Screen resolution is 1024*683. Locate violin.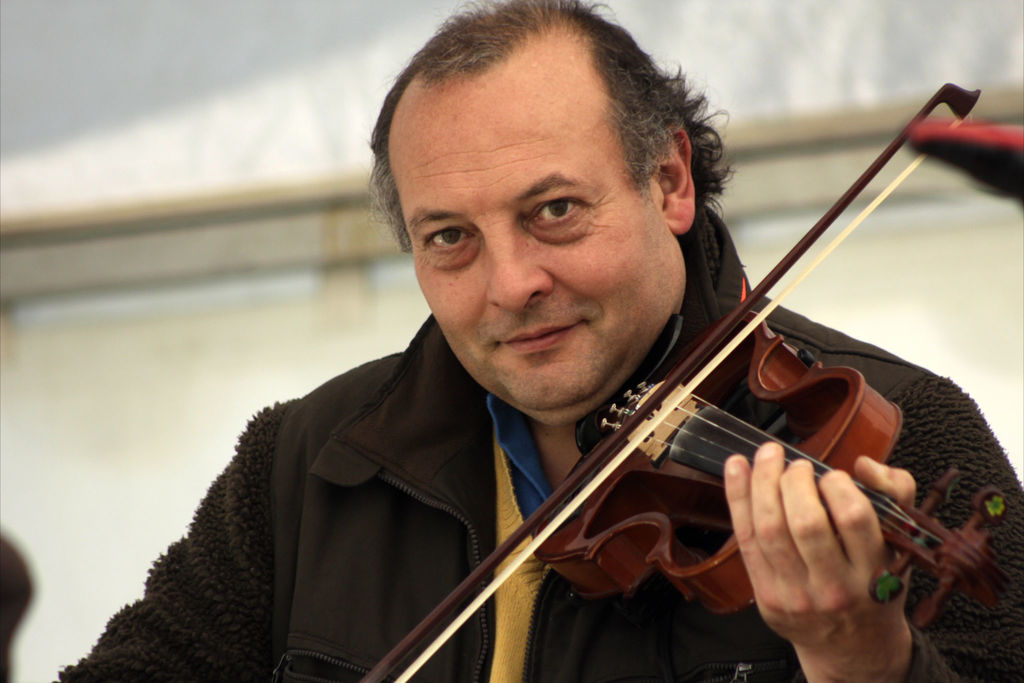
bbox(308, 102, 1006, 674).
